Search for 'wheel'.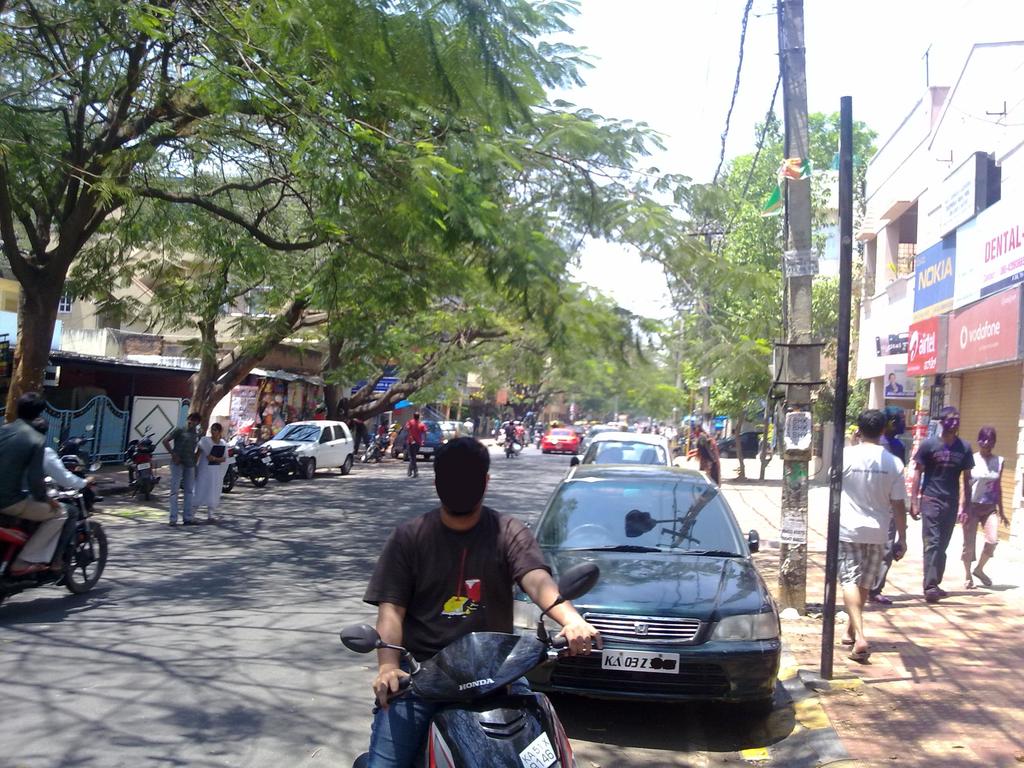
Found at <box>301,462,316,481</box>.
